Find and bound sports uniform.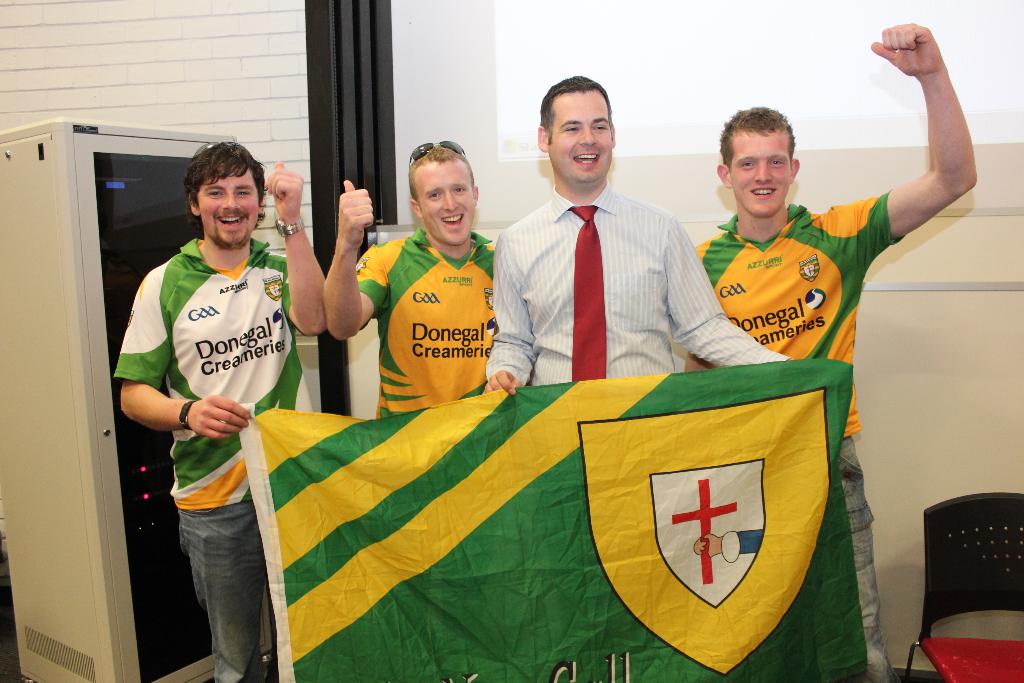
Bound: bbox=(690, 192, 915, 441).
